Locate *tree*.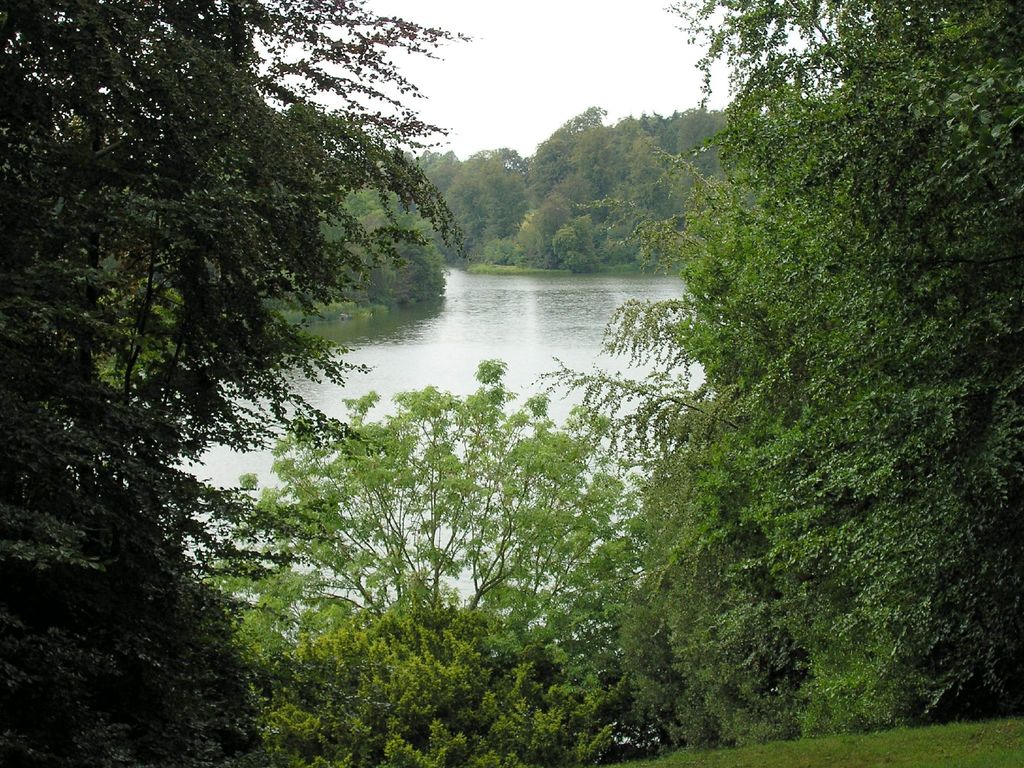
Bounding box: (597, 420, 801, 735).
